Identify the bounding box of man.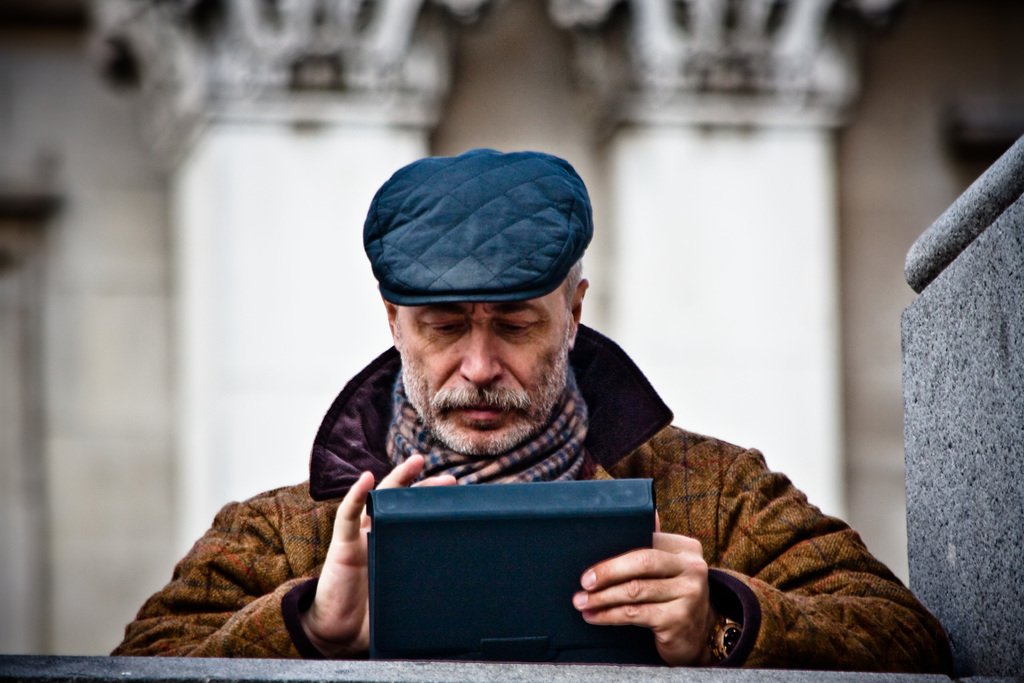
(109,143,952,673).
